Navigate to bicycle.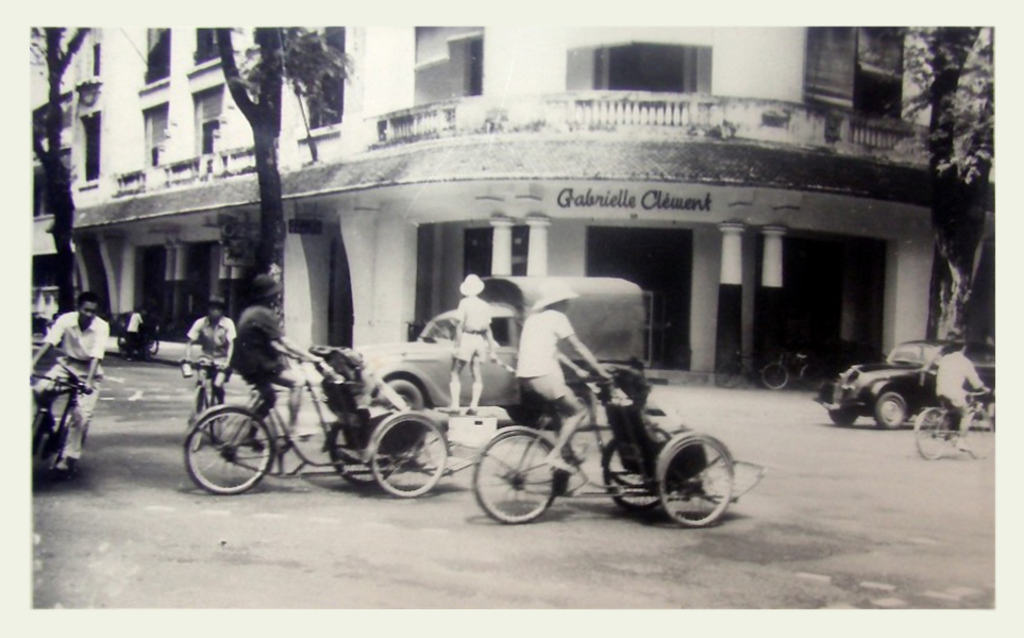
Navigation target: 750:331:832:393.
